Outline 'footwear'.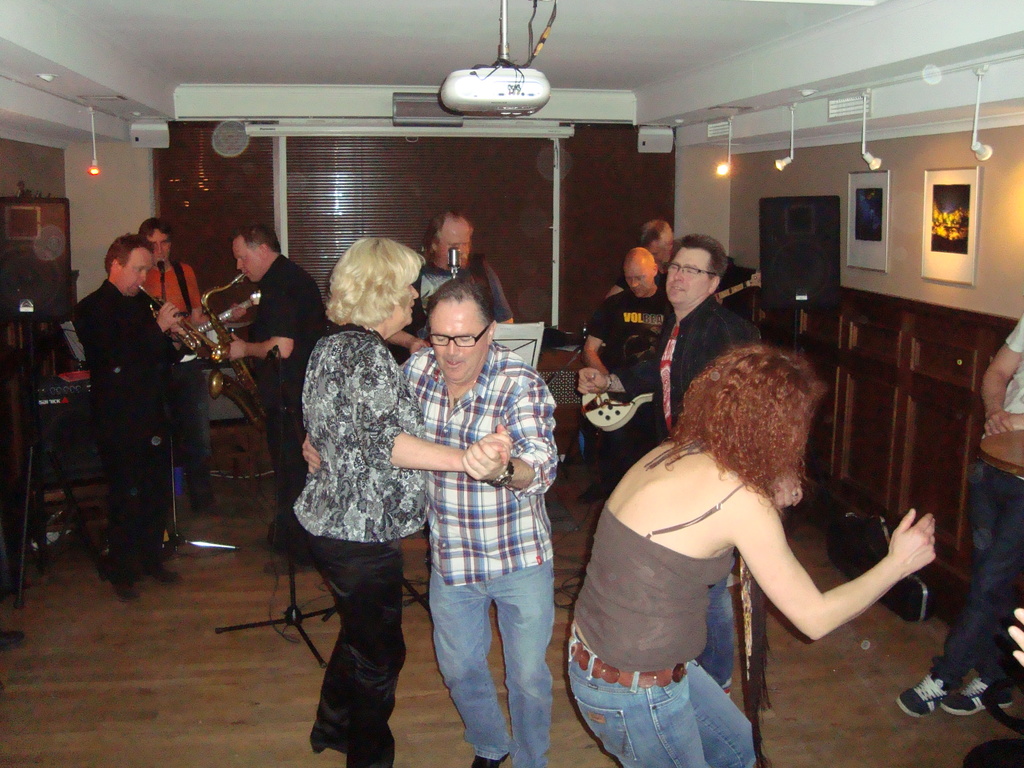
Outline: 895 656 964 717.
